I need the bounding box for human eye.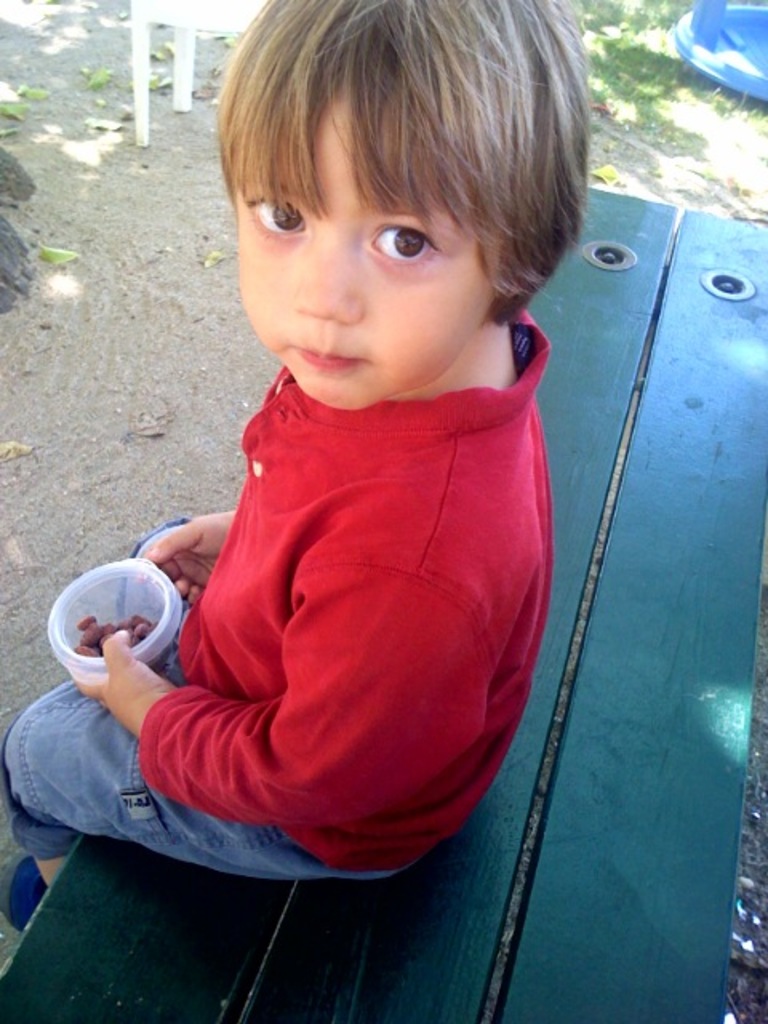
Here it is: left=242, top=186, right=310, bottom=243.
